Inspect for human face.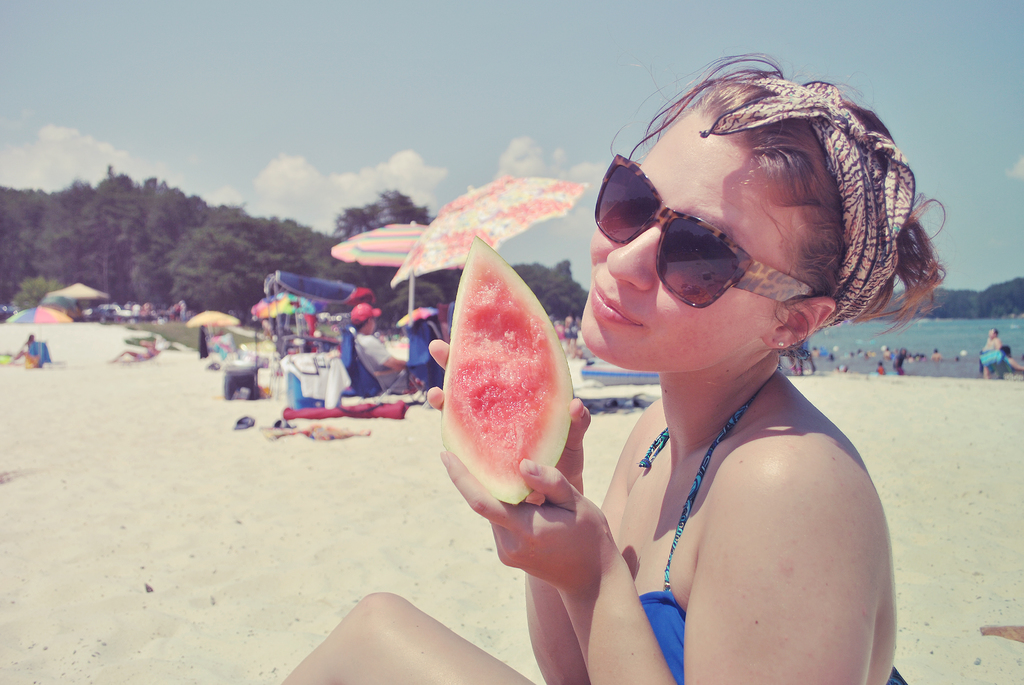
Inspection: rect(576, 107, 774, 376).
